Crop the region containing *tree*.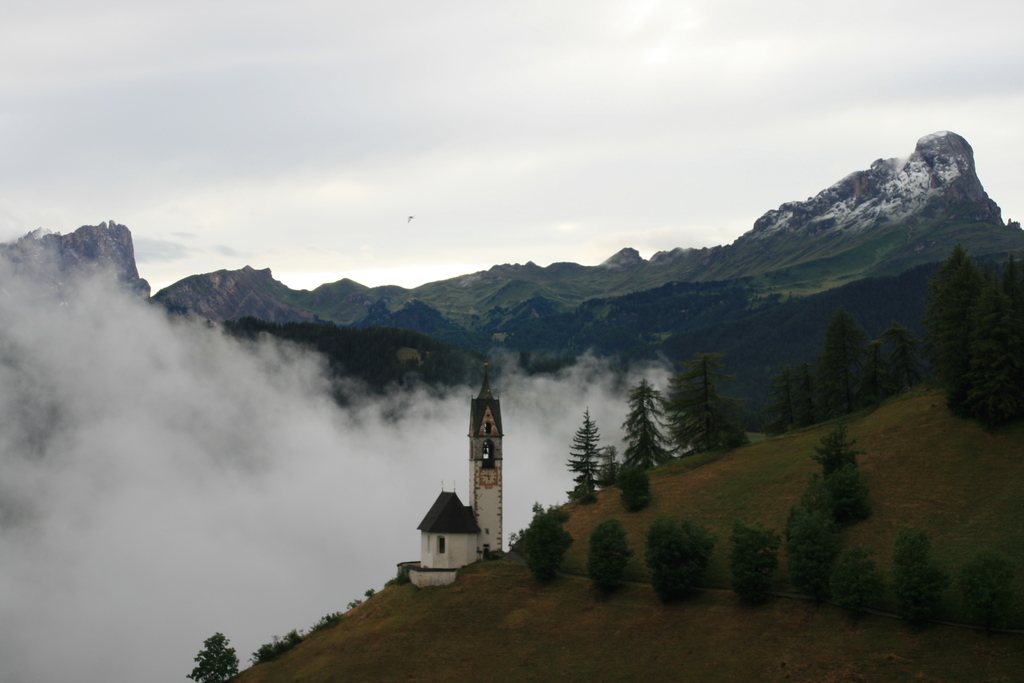
Crop region: box=[829, 541, 868, 621].
